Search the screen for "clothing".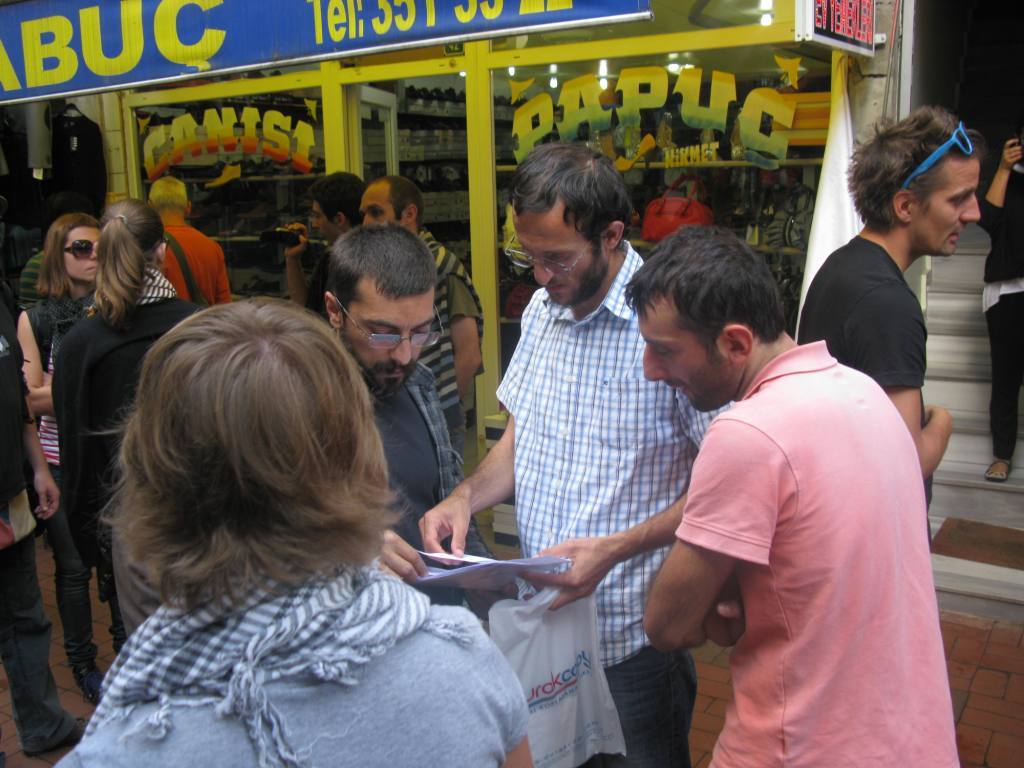
Found at BBox(417, 223, 487, 462).
